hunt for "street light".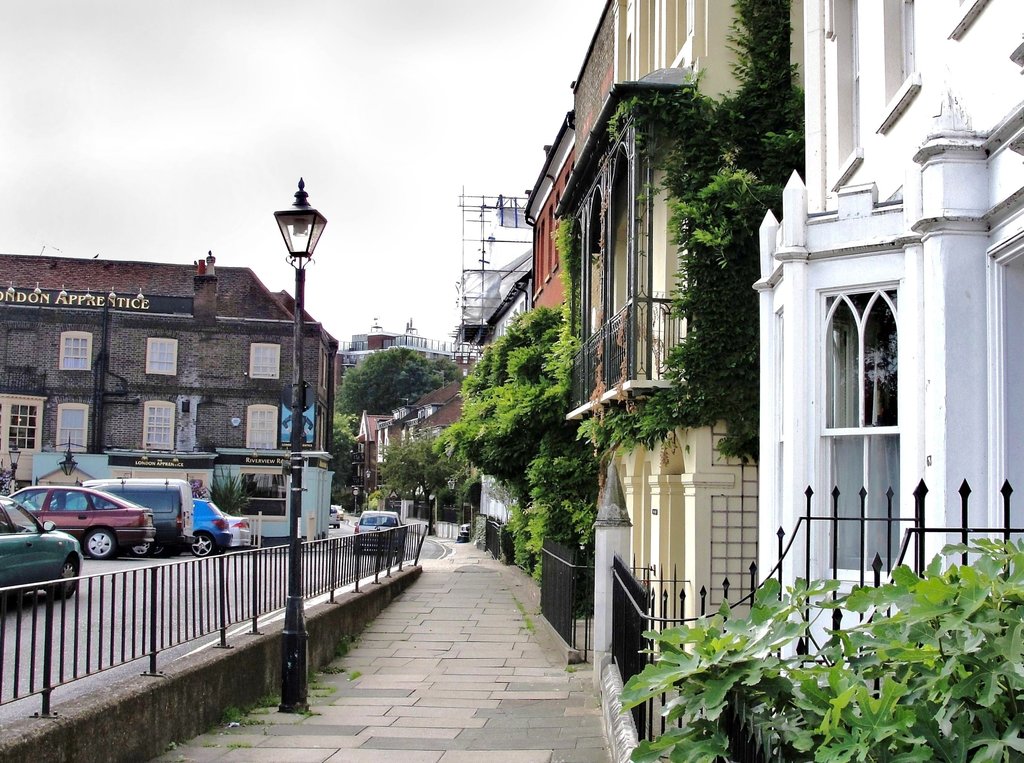
Hunted down at 10,443,19,493.
